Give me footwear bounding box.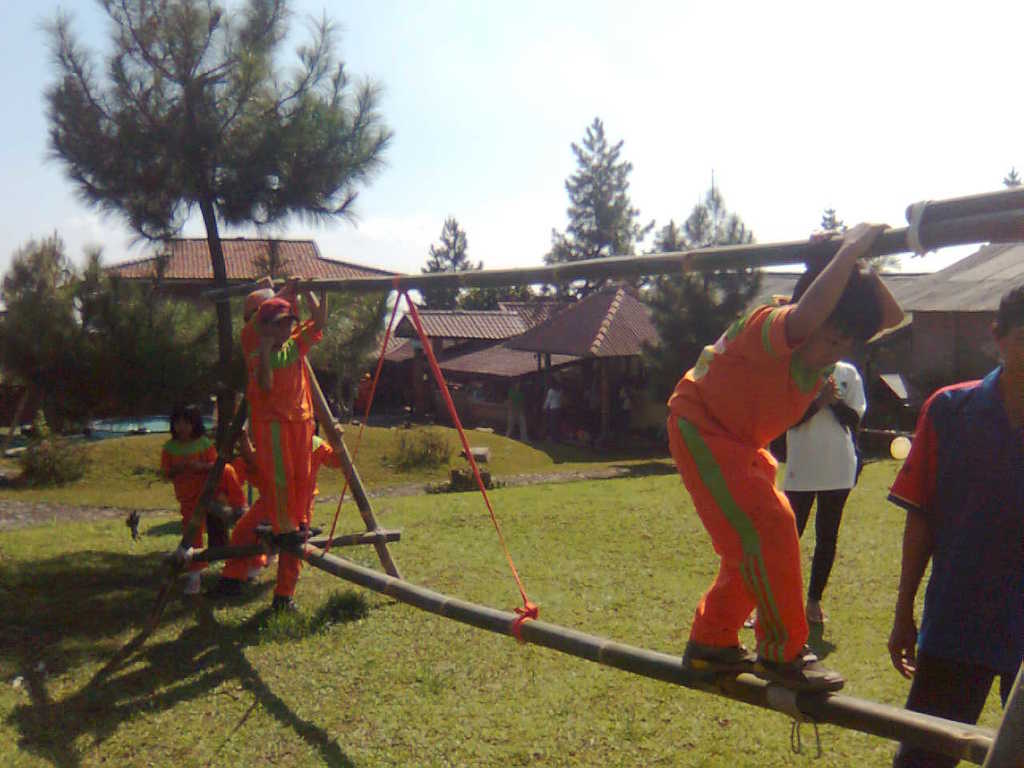
bbox=[298, 523, 322, 539].
